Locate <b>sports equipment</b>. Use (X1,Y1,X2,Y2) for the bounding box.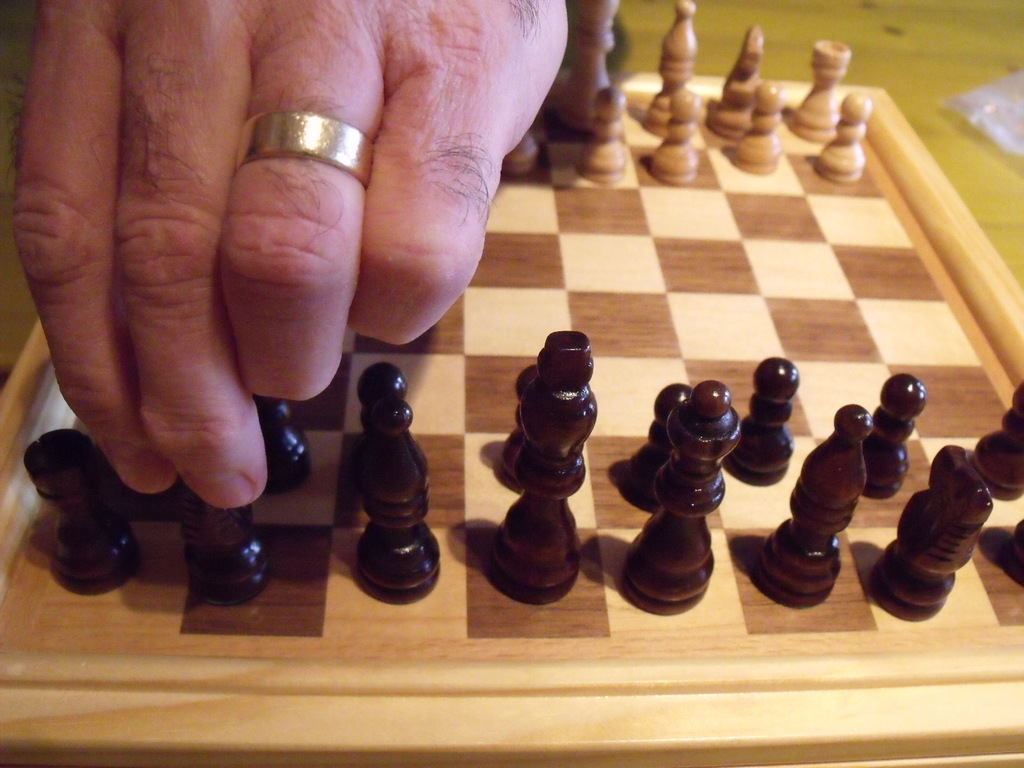
(0,0,1023,767).
